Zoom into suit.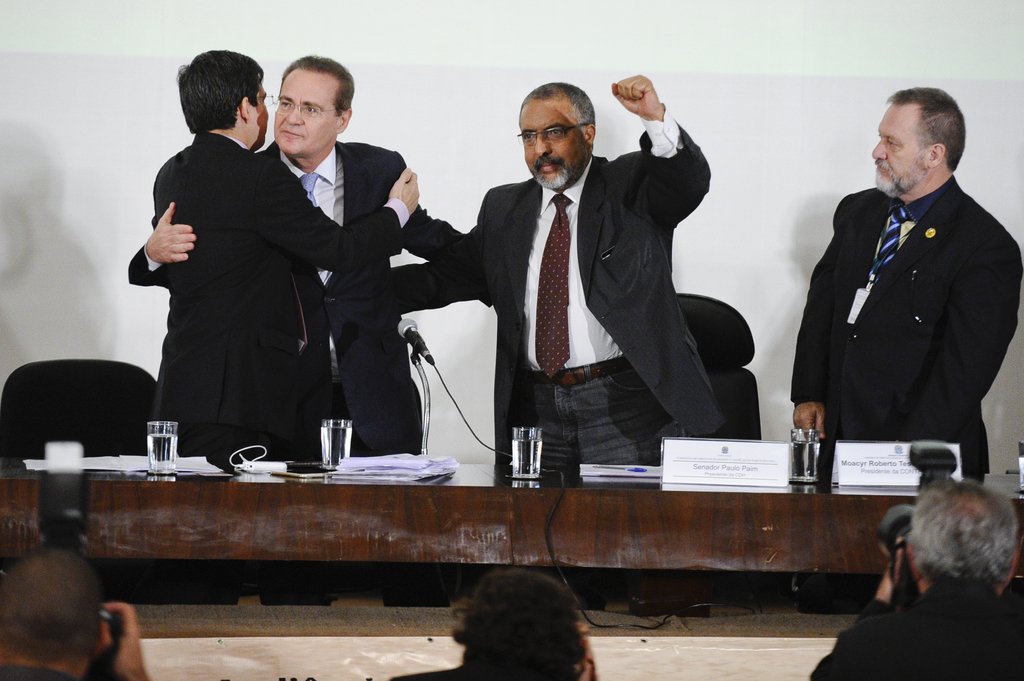
Zoom target: locate(147, 130, 417, 462).
